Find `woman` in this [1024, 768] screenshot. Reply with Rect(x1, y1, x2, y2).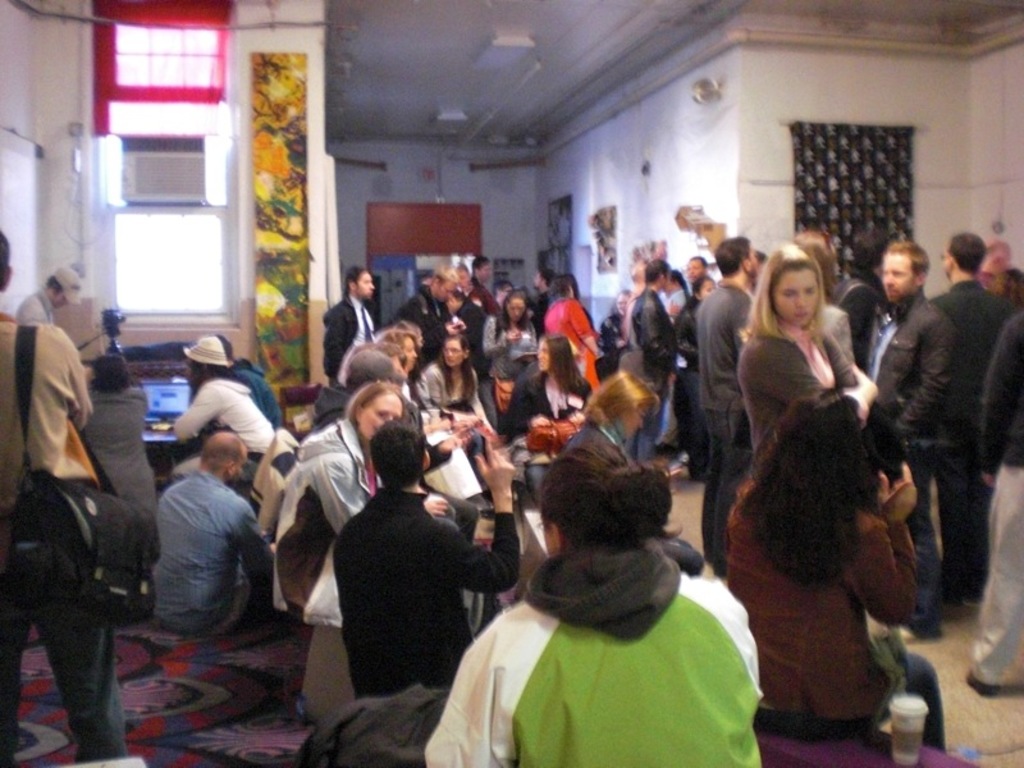
Rect(375, 332, 426, 431).
